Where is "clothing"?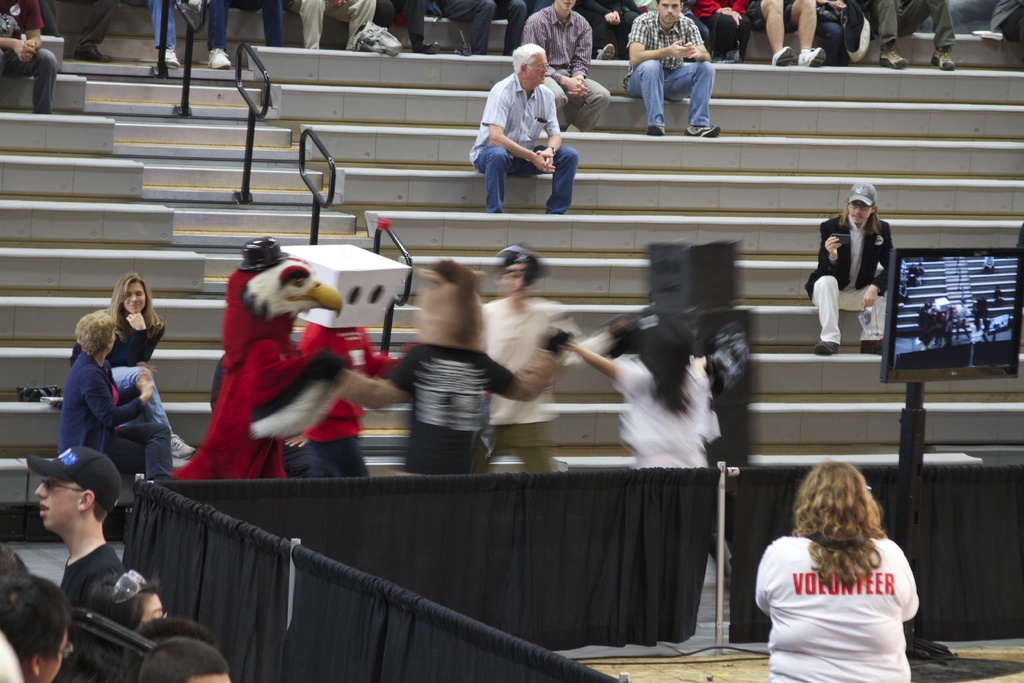
{"x1": 483, "y1": 291, "x2": 611, "y2": 471}.
